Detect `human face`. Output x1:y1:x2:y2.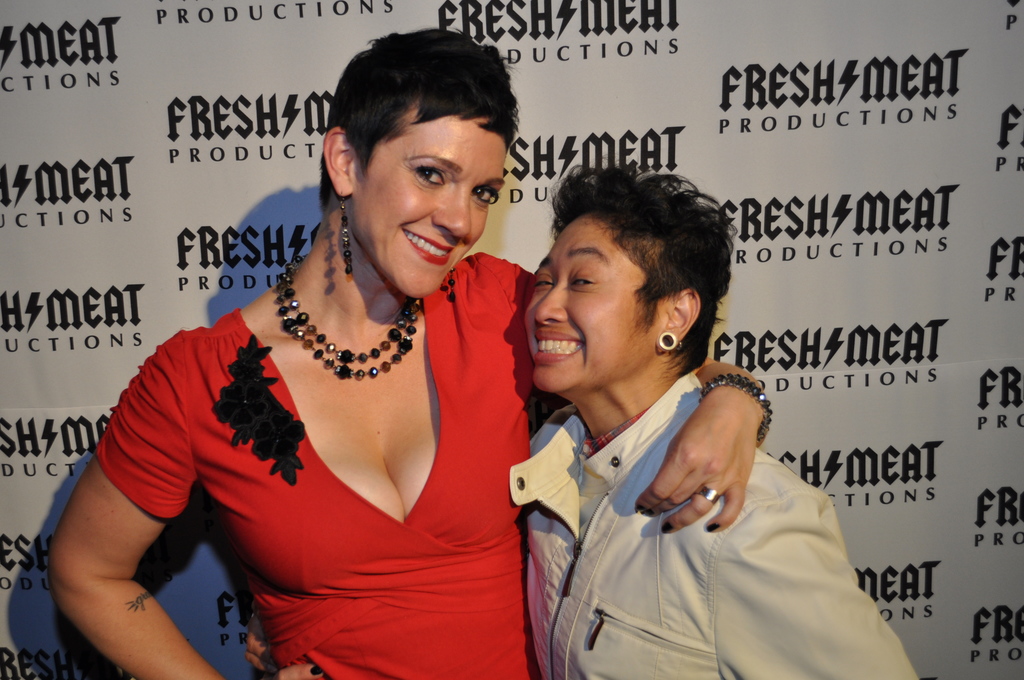
522:213:662:394.
